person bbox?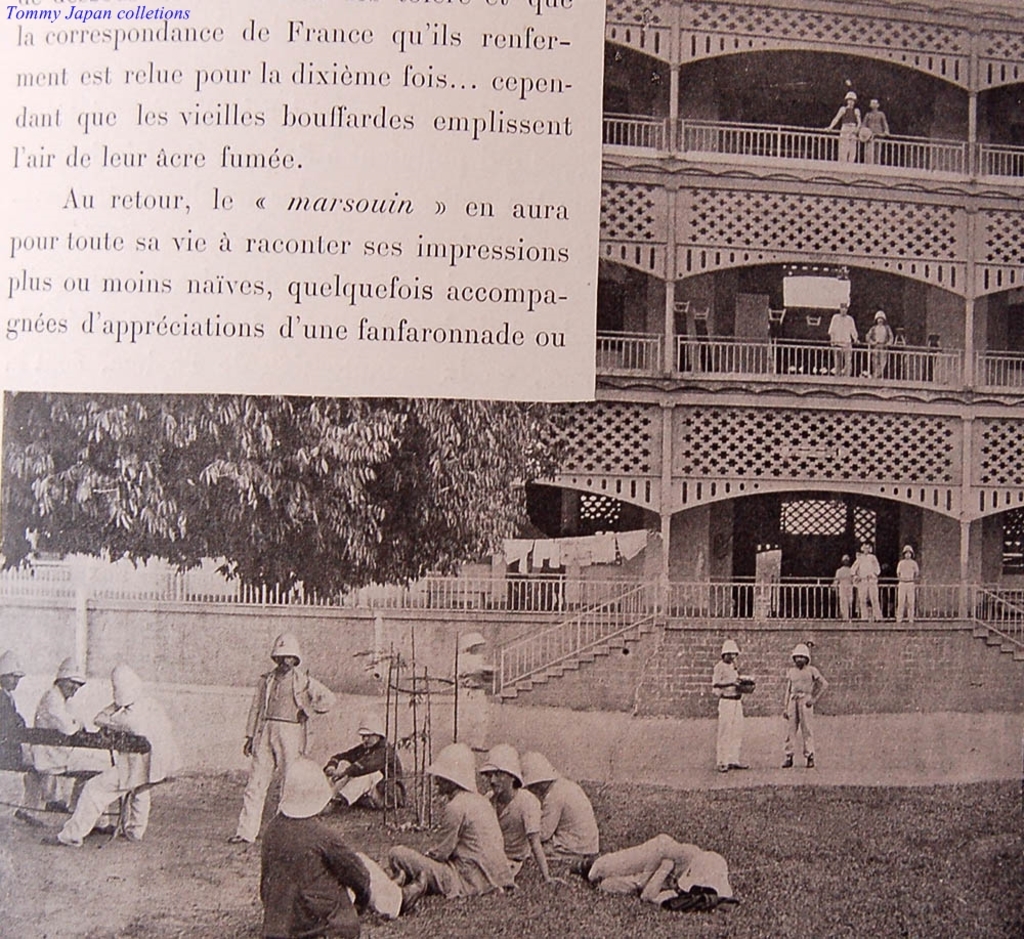
860:96:890:160
